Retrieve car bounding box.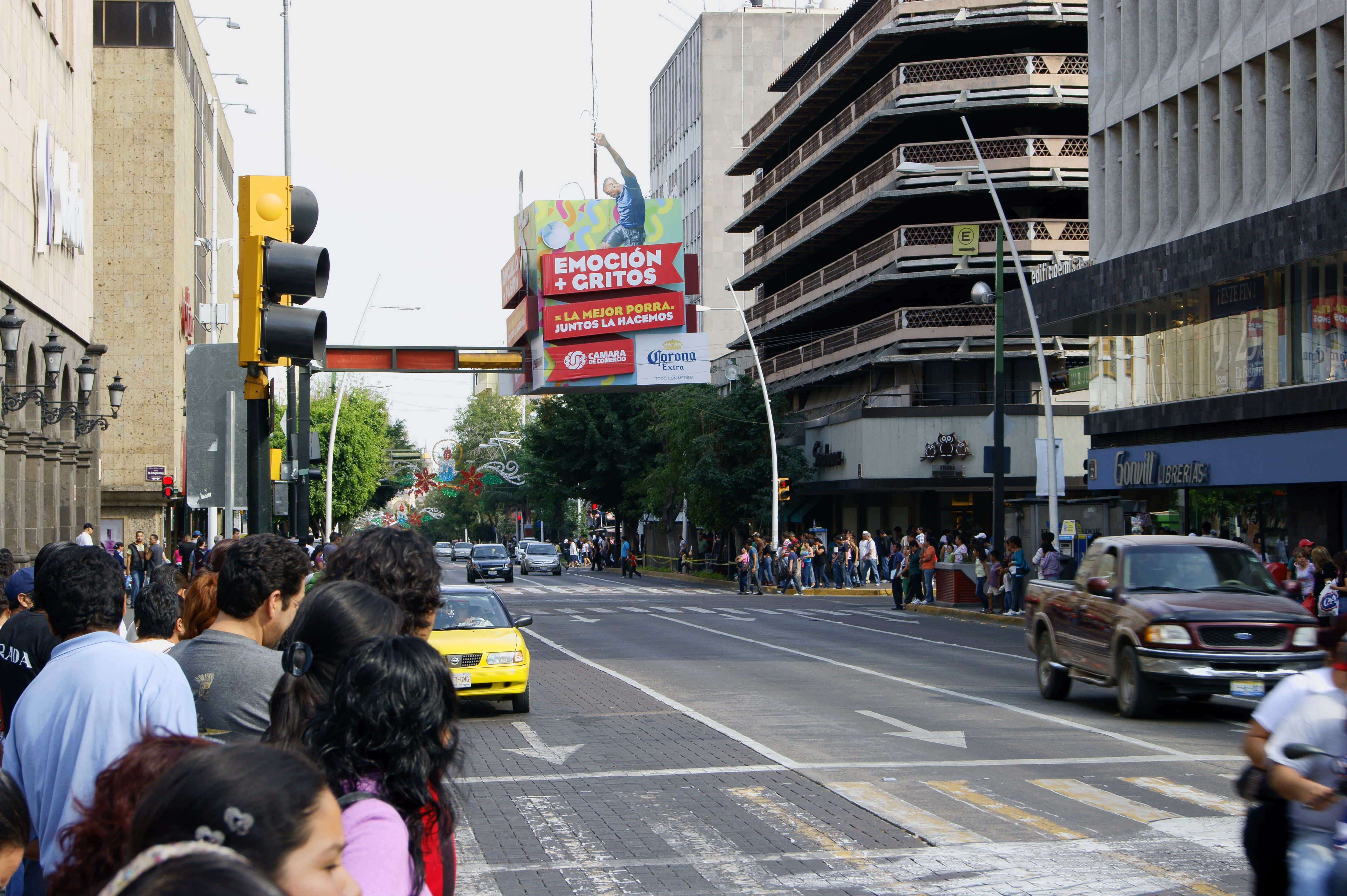
Bounding box: {"left": 154, "top": 157, "right": 164, "bottom": 168}.
